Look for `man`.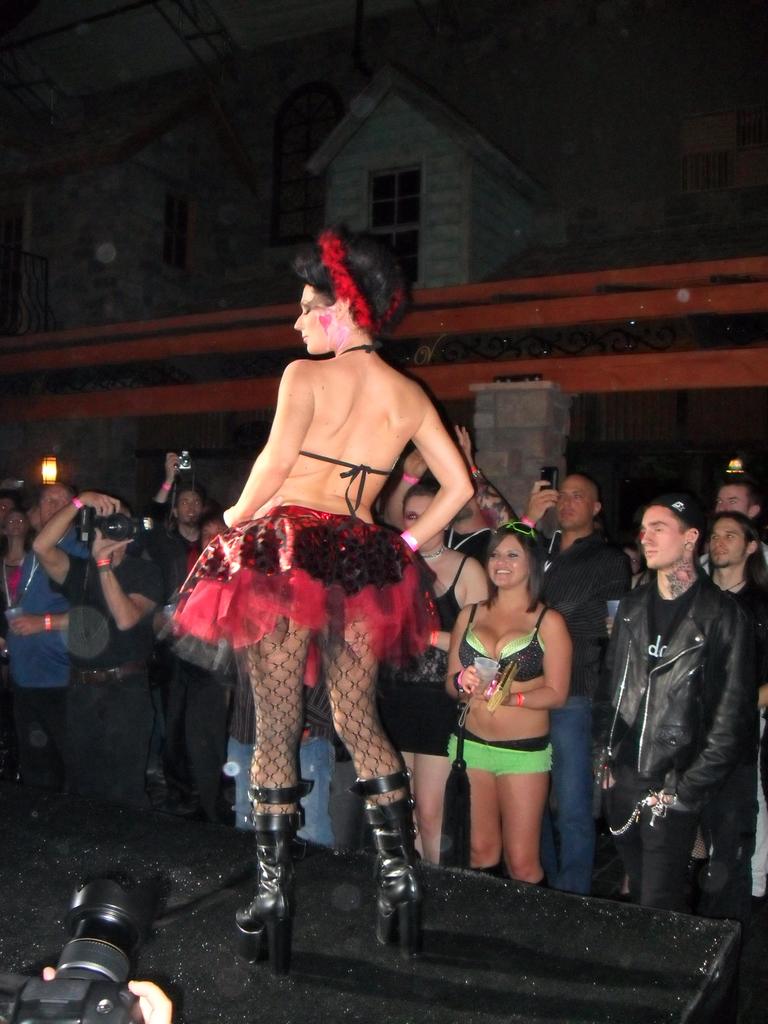
Found: {"x1": 585, "y1": 476, "x2": 749, "y2": 929}.
